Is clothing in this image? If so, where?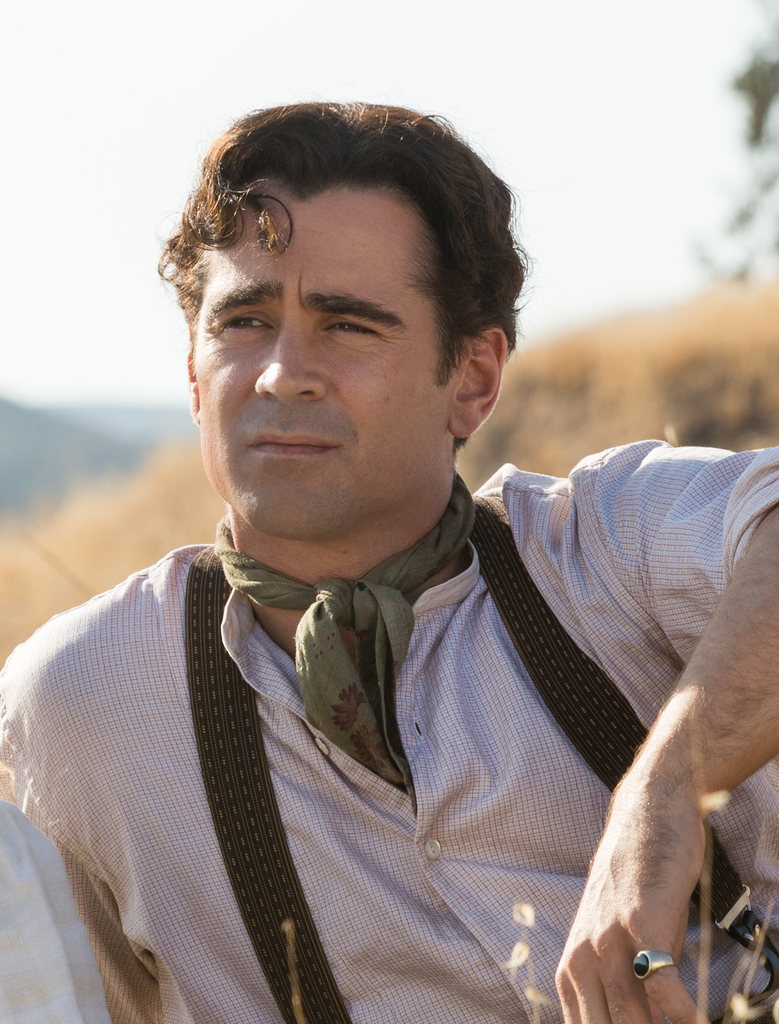
Yes, at [x1=29, y1=336, x2=755, y2=1015].
